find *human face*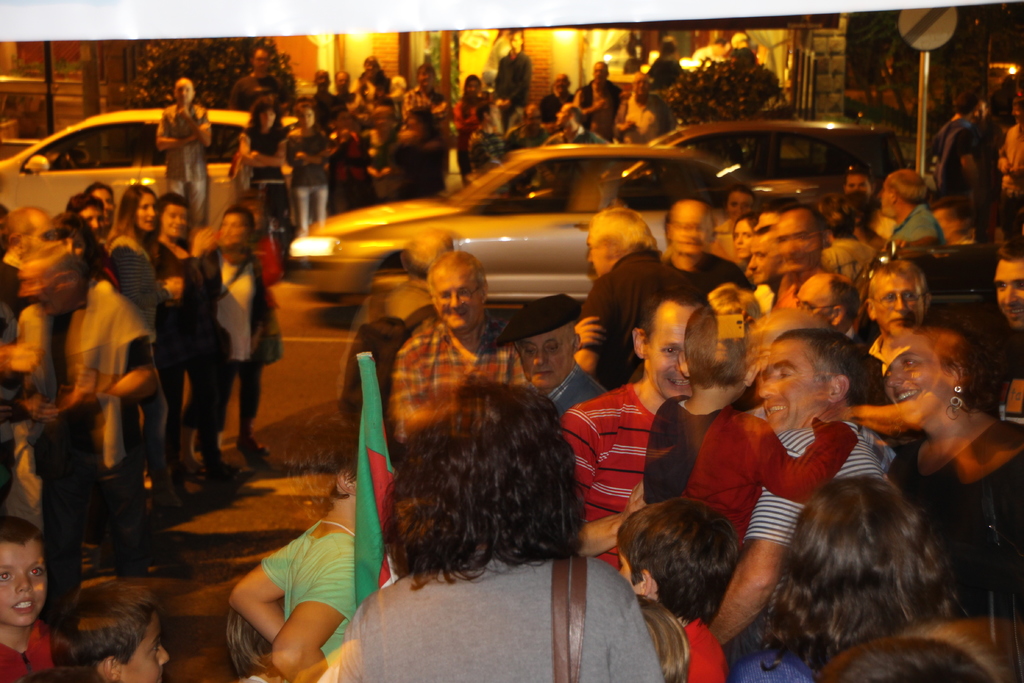
{"left": 406, "top": 113, "right": 420, "bottom": 134}
